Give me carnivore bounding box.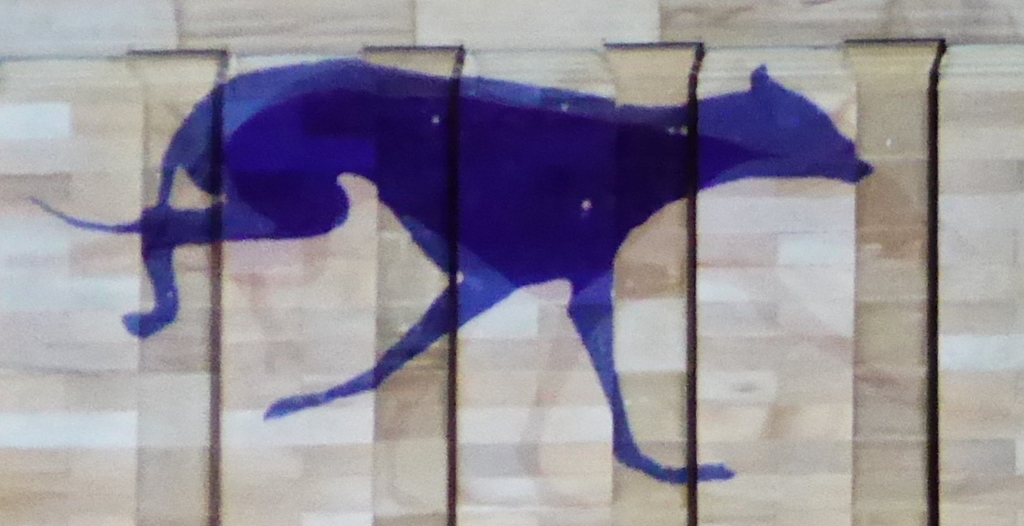
[left=16, top=51, right=900, bottom=487].
